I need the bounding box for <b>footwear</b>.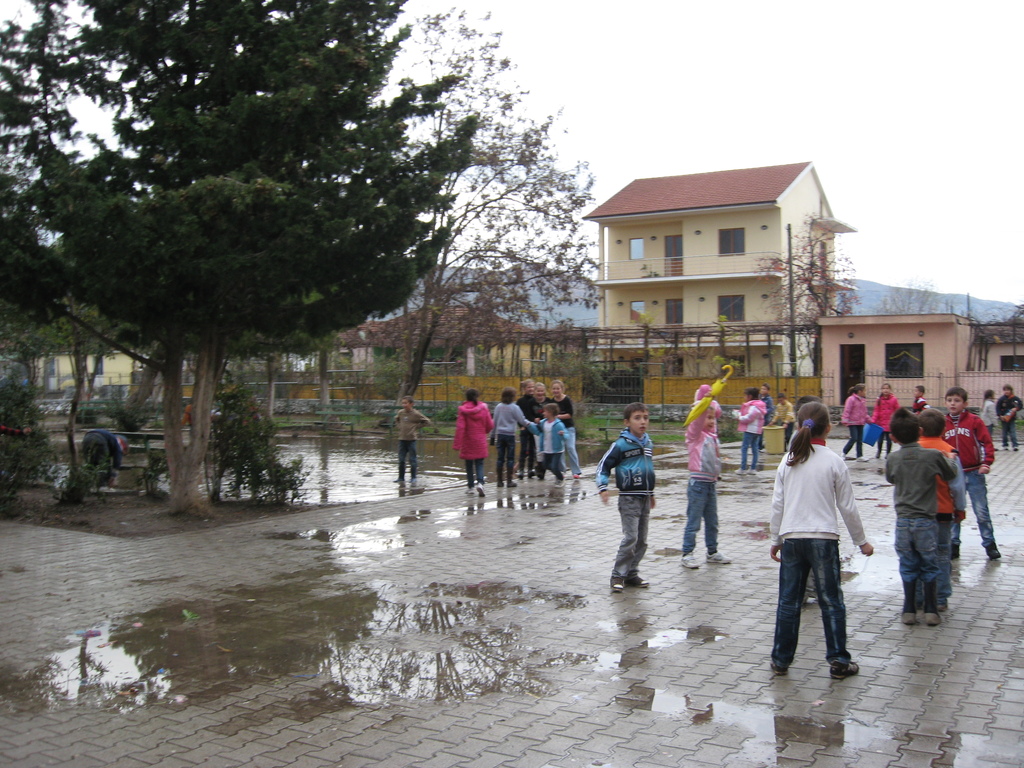
Here it is: (left=623, top=573, right=648, bottom=588).
